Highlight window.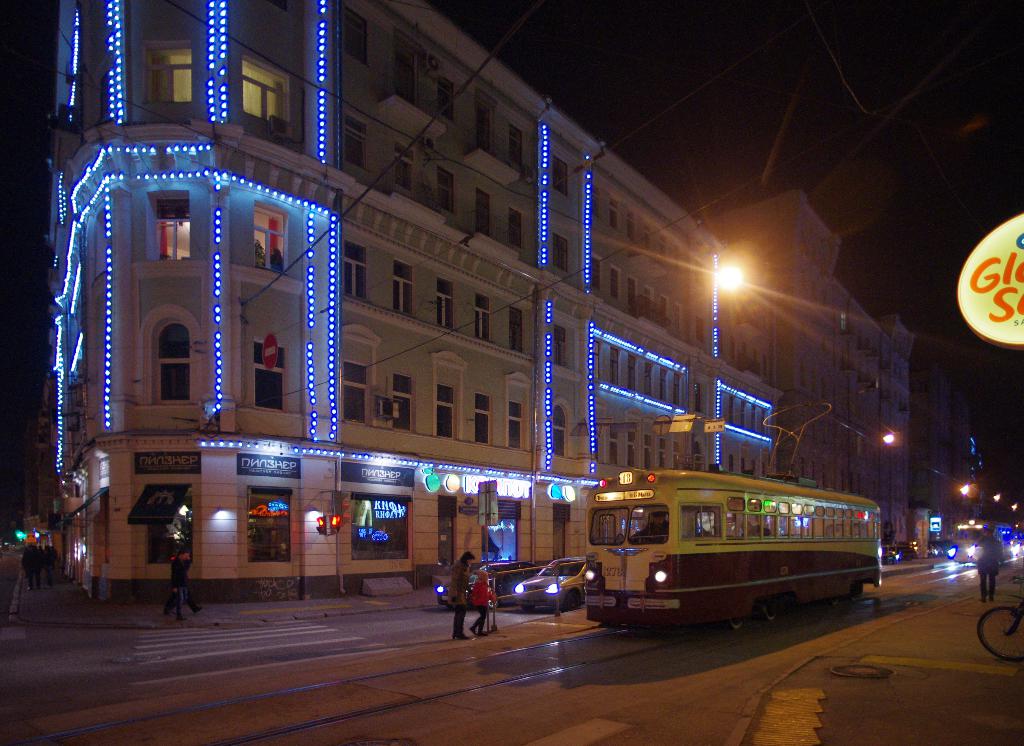
Highlighted region: BBox(148, 323, 190, 399).
